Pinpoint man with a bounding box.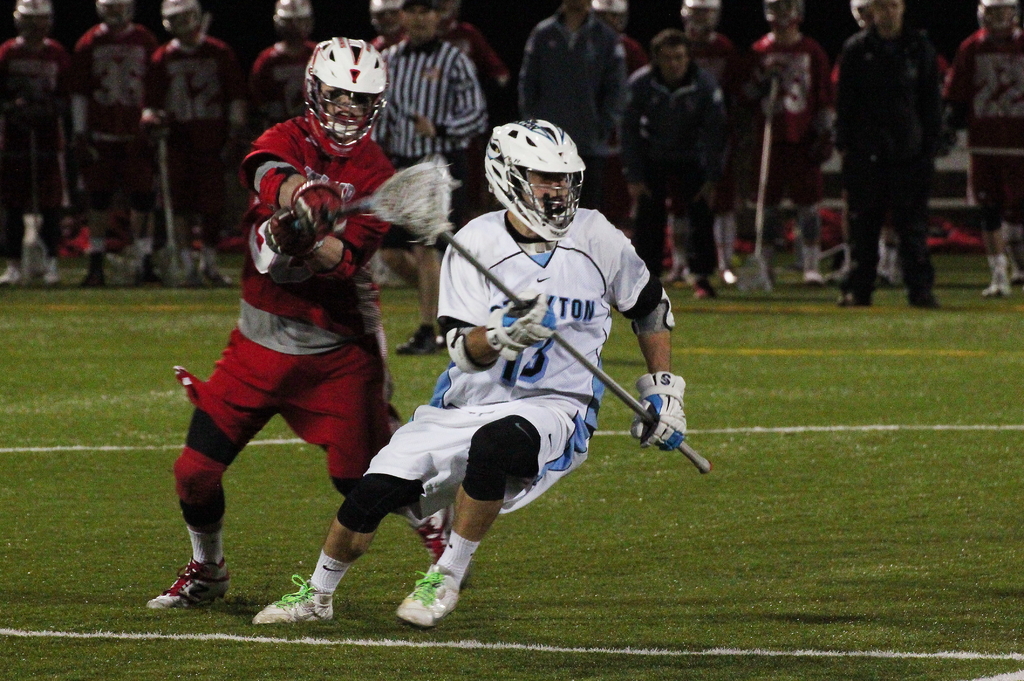
253/120/691/630.
